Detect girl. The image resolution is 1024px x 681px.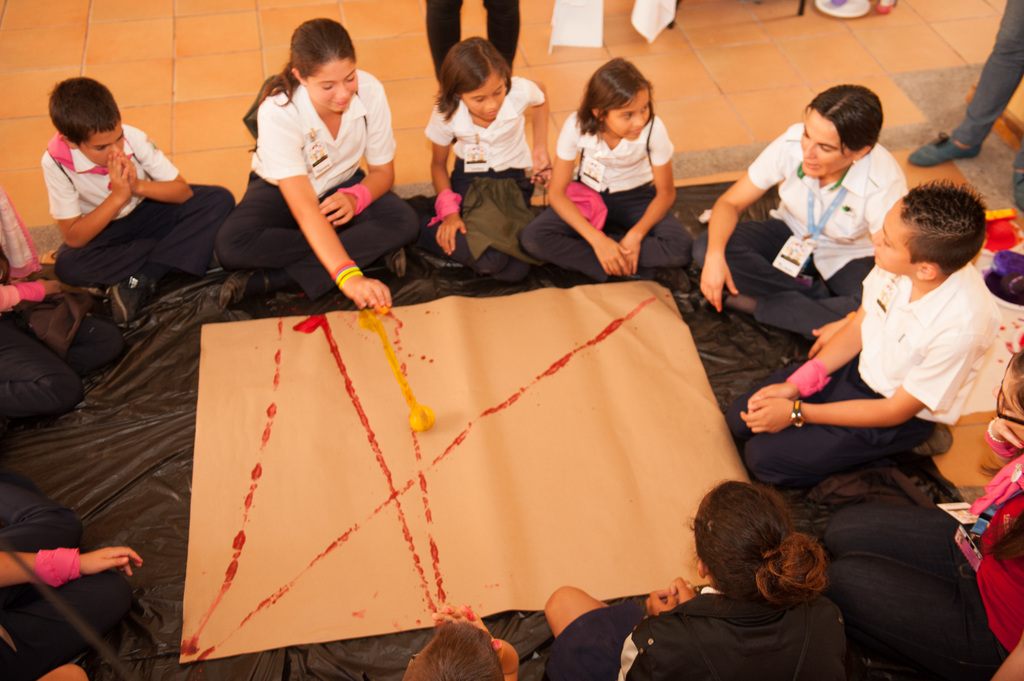
pyautogui.locateOnScreen(421, 33, 553, 281).
